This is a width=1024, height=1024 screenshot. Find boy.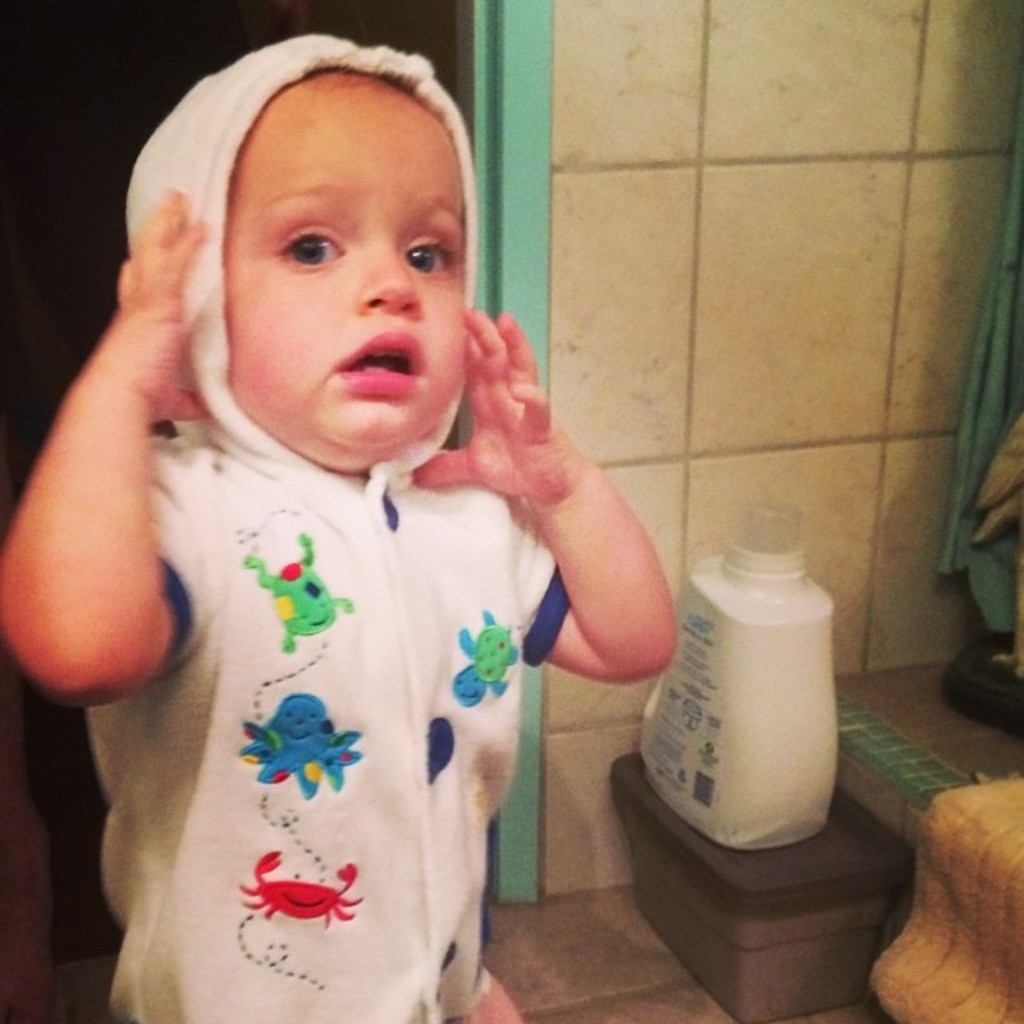
Bounding box: {"left": 59, "top": 46, "right": 667, "bottom": 997}.
